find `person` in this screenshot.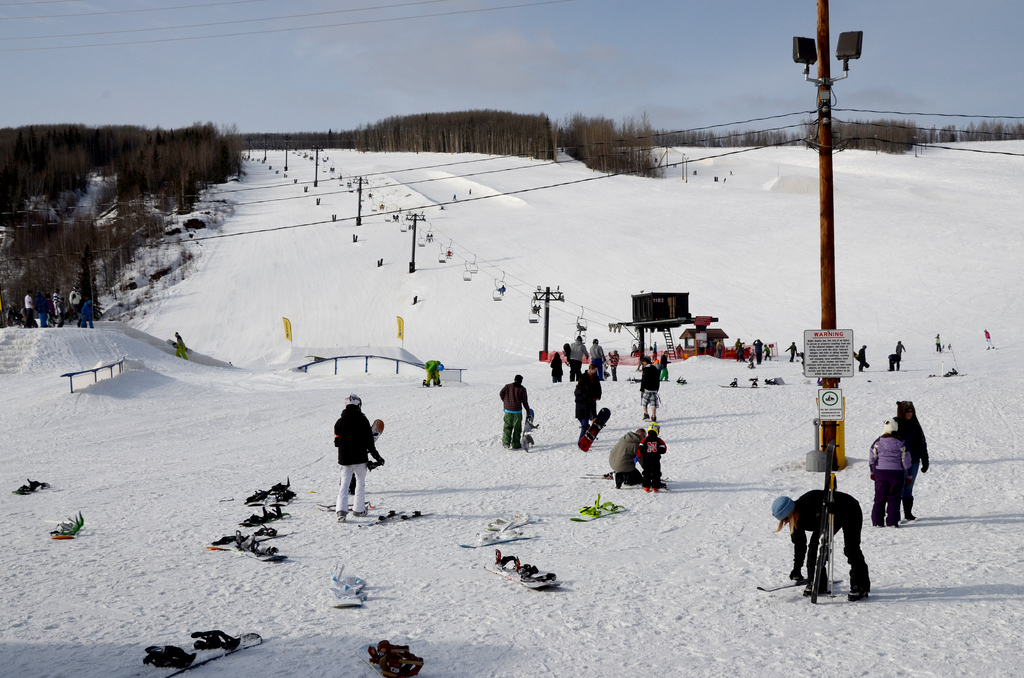
The bounding box for `person` is box(175, 329, 189, 357).
